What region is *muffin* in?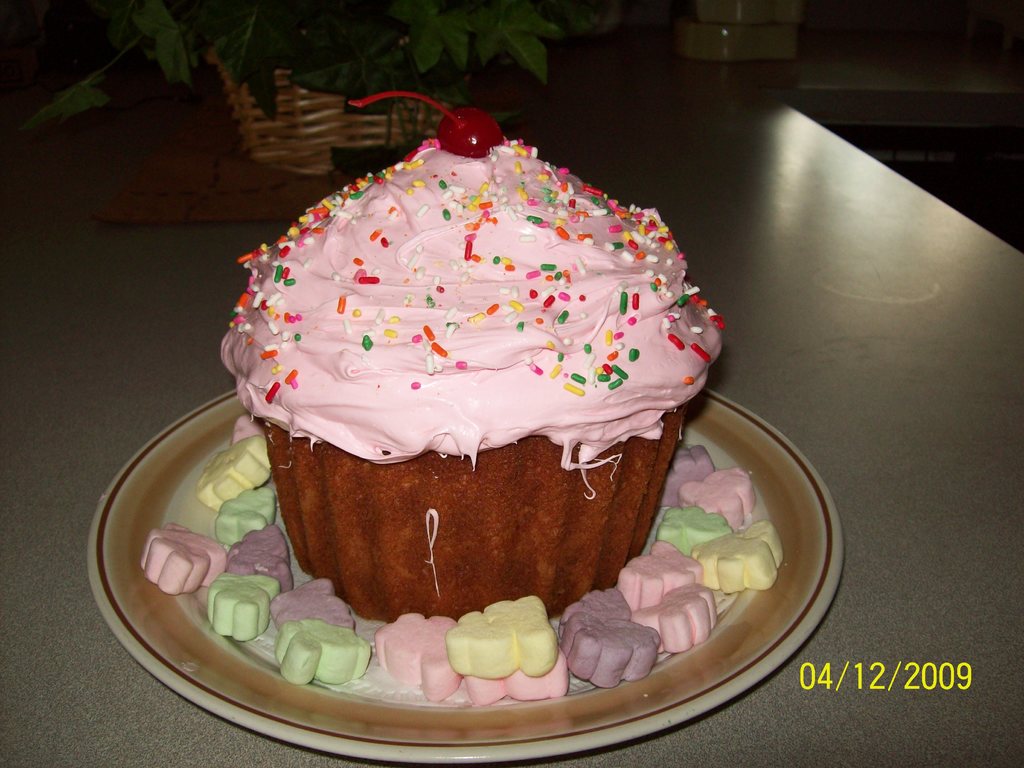
l=212, t=141, r=745, b=639.
